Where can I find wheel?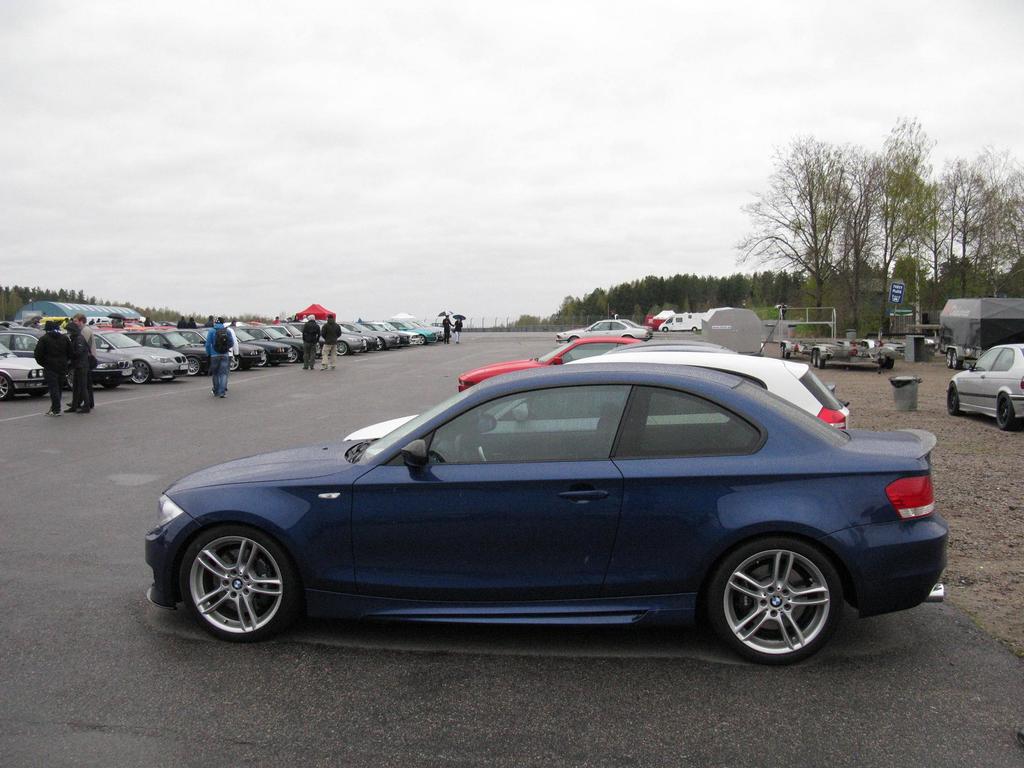
You can find it at select_region(171, 515, 298, 646).
